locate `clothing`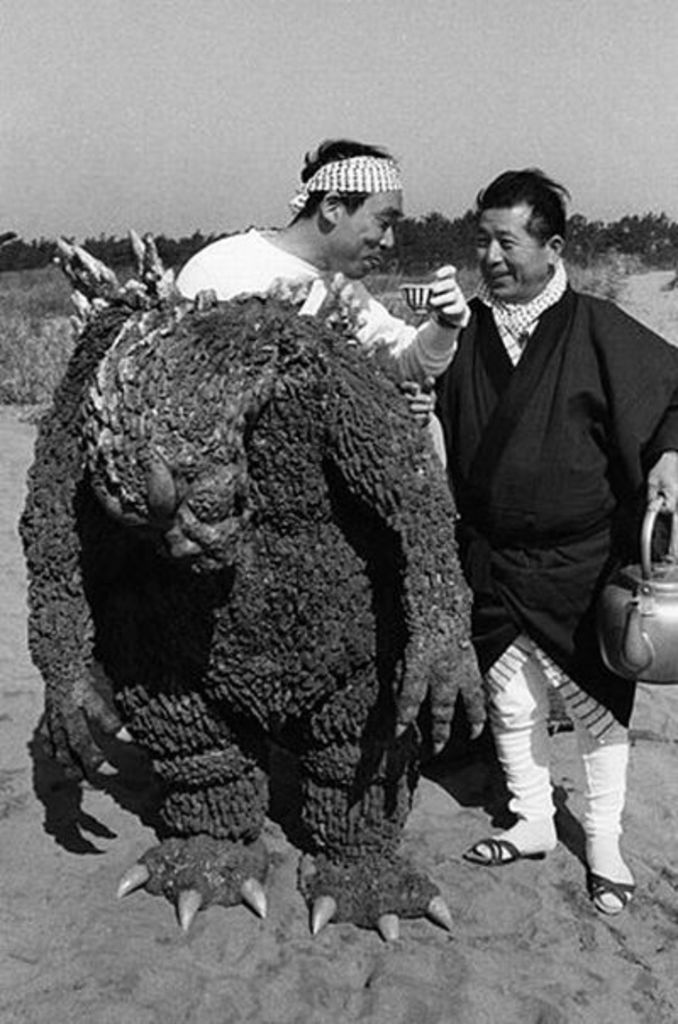
crop(420, 202, 656, 800)
